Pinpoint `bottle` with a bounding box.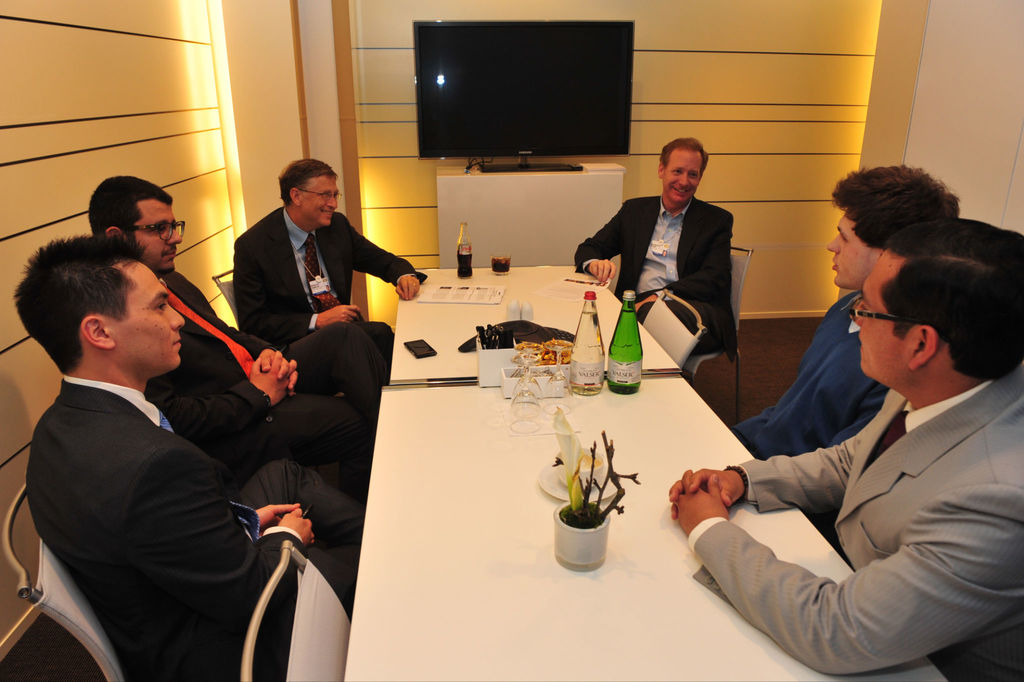
(458,220,474,278).
